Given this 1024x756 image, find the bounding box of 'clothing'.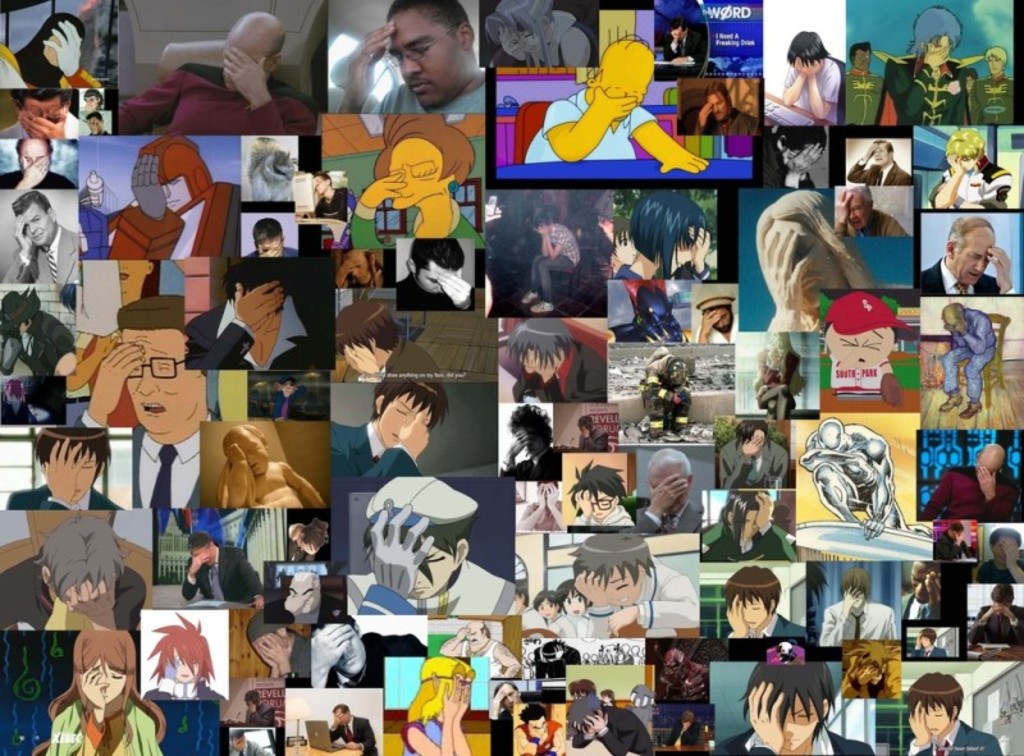
pyautogui.locateOnScreen(330, 425, 424, 485).
